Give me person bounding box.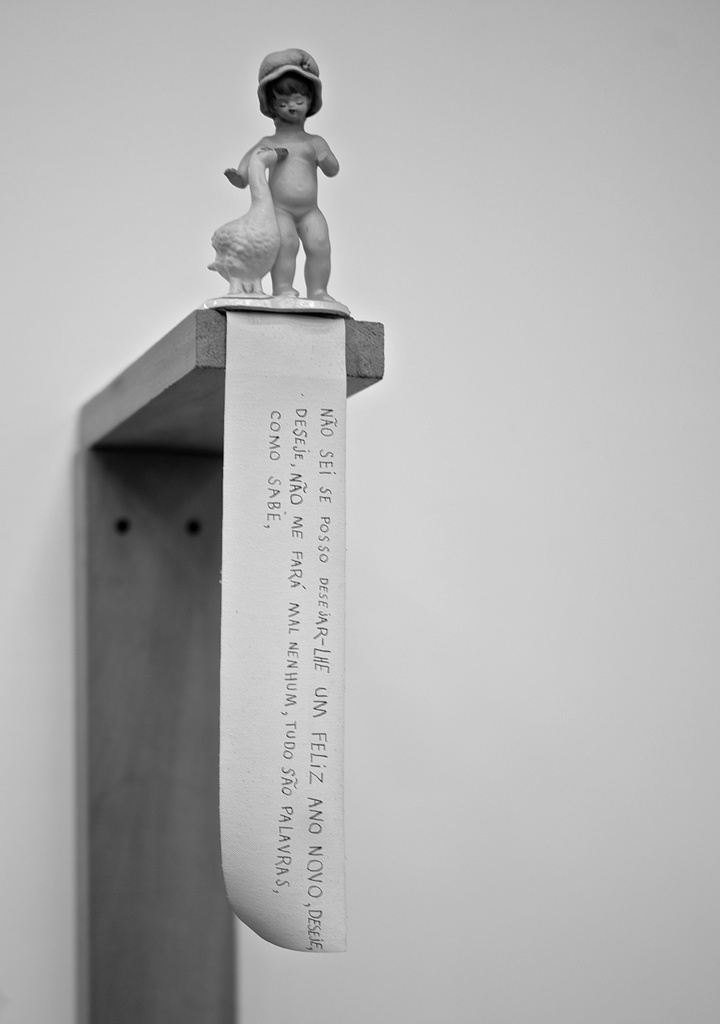
detection(224, 51, 346, 293).
